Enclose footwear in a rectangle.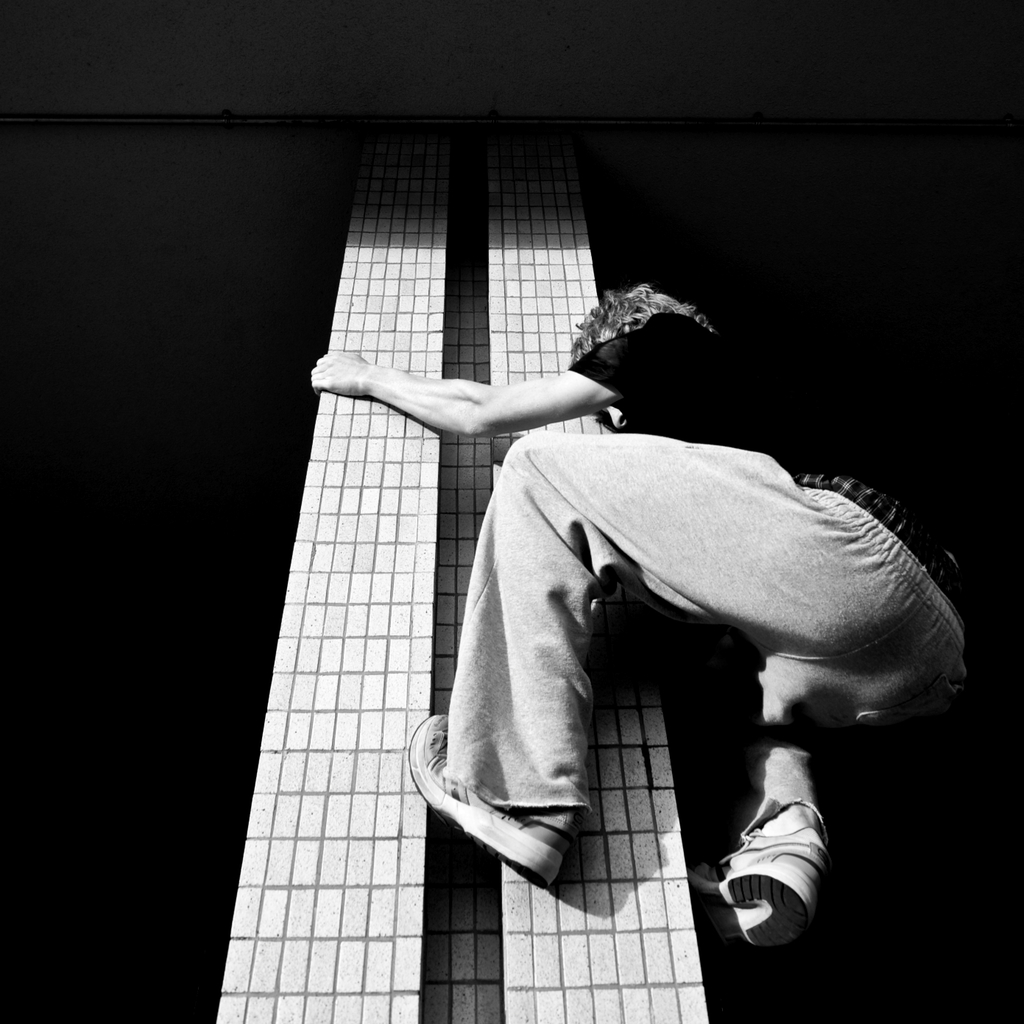
BBox(407, 712, 569, 897).
